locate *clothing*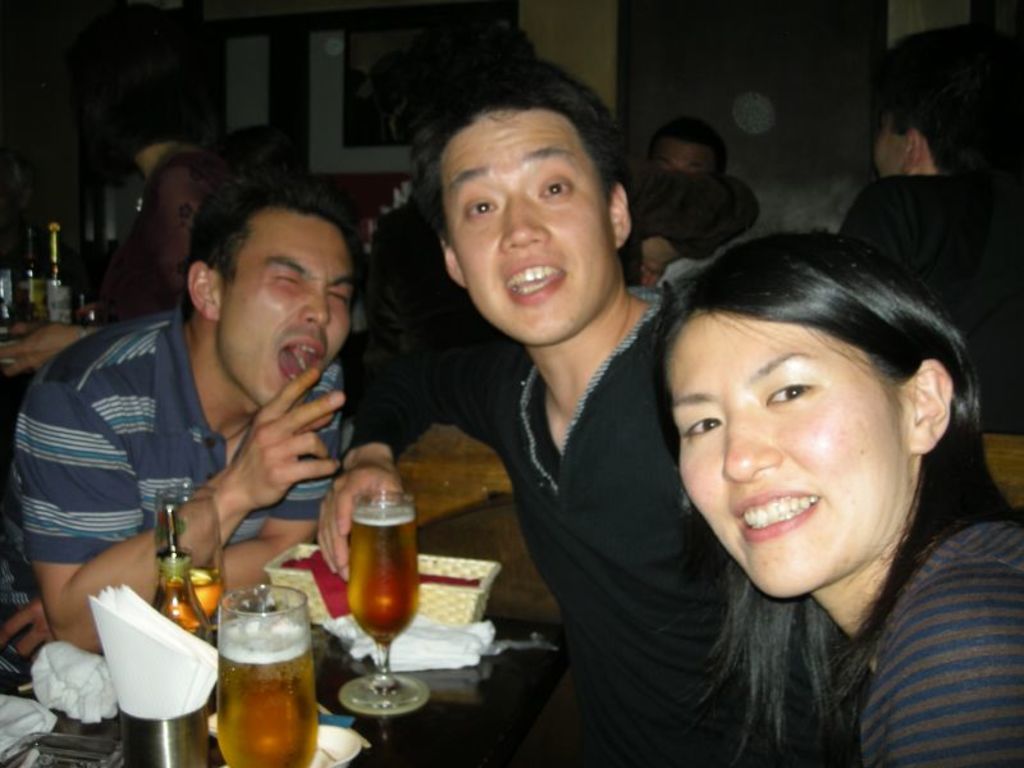
BBox(0, 289, 362, 716)
